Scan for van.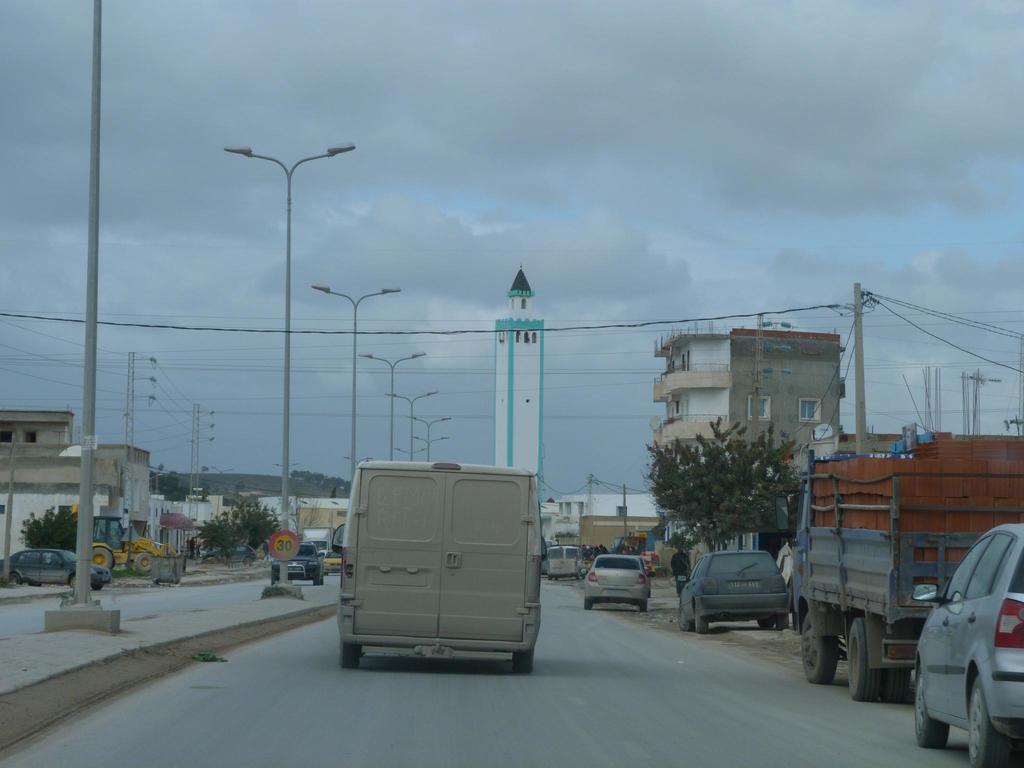
Scan result: Rect(337, 461, 543, 673).
